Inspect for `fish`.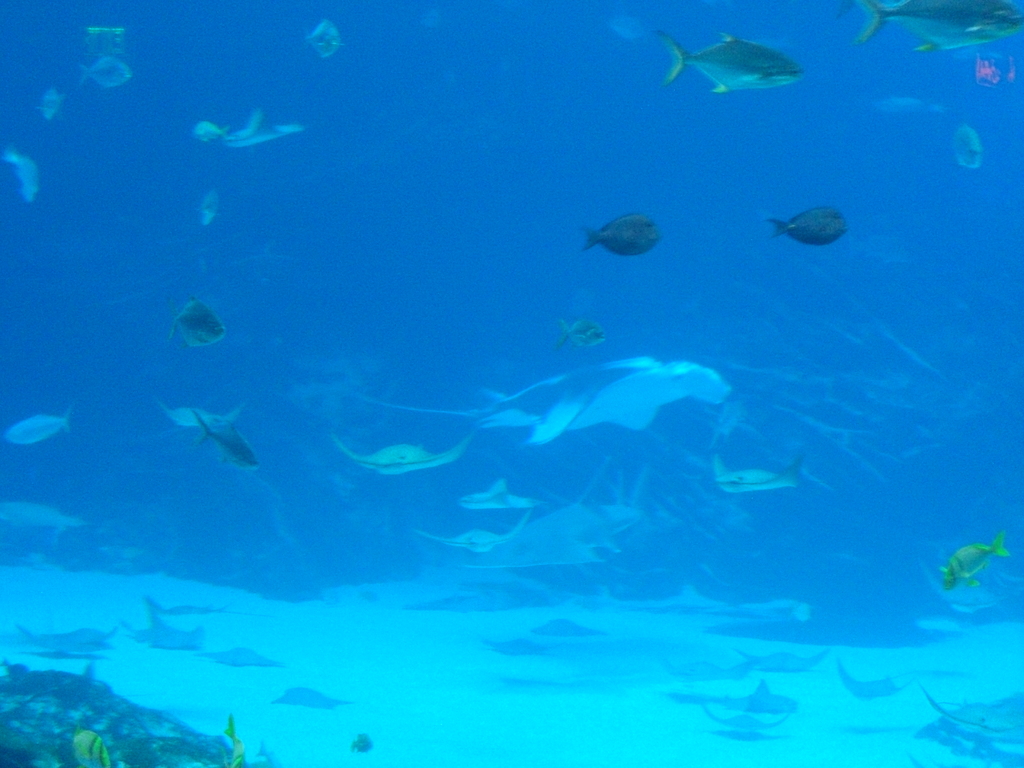
Inspection: {"left": 195, "top": 410, "right": 256, "bottom": 468}.
